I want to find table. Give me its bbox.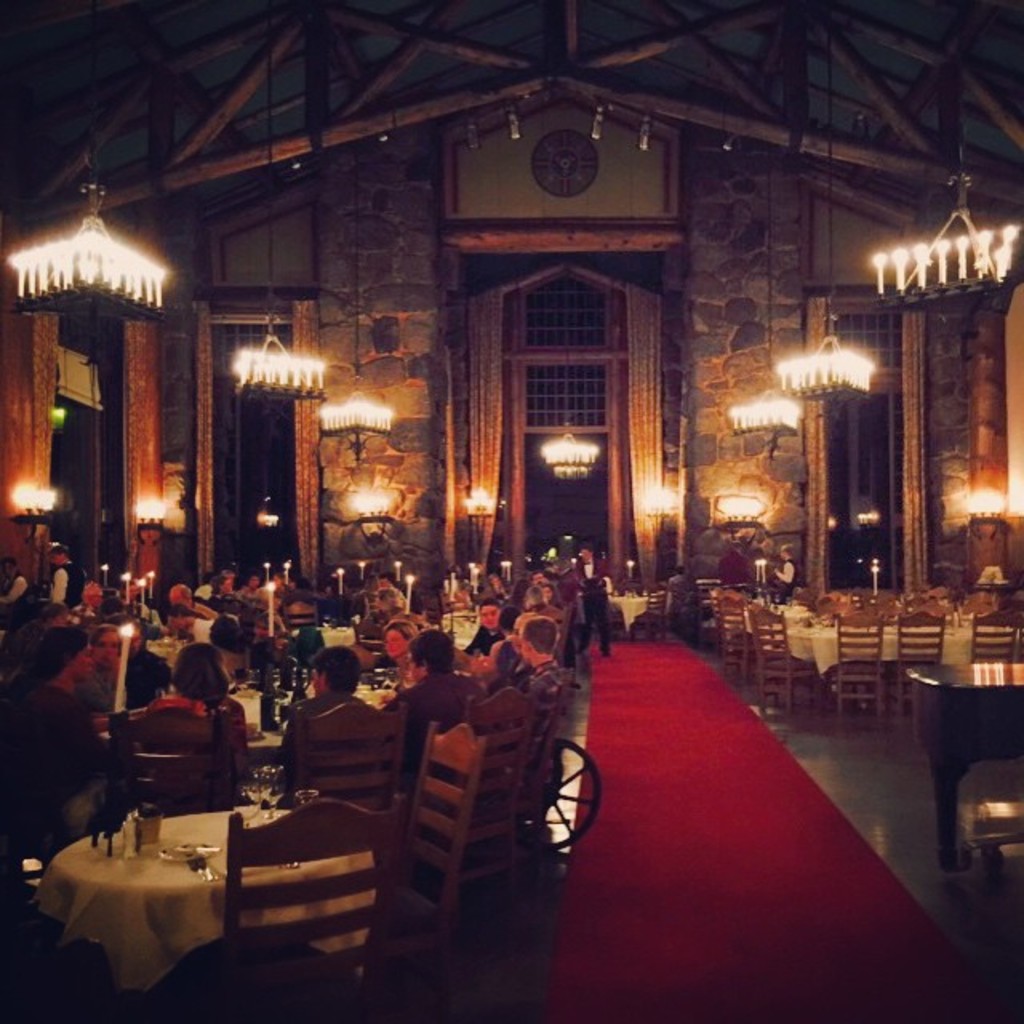
{"left": 906, "top": 638, "right": 1022, "bottom": 867}.
